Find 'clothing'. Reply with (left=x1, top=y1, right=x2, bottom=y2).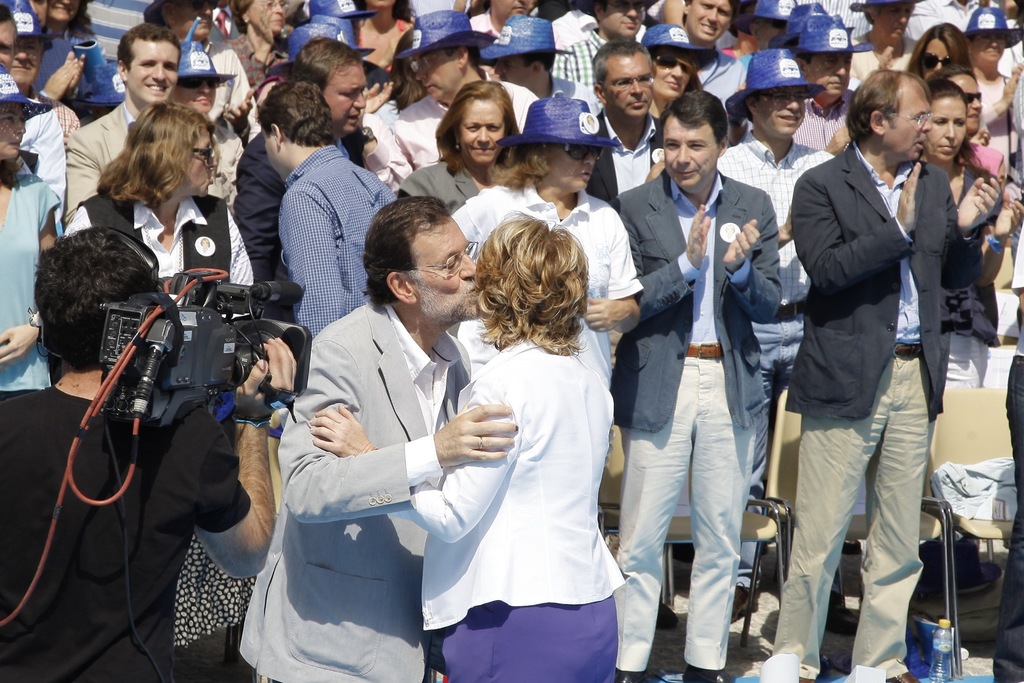
(left=281, top=140, right=406, bottom=347).
